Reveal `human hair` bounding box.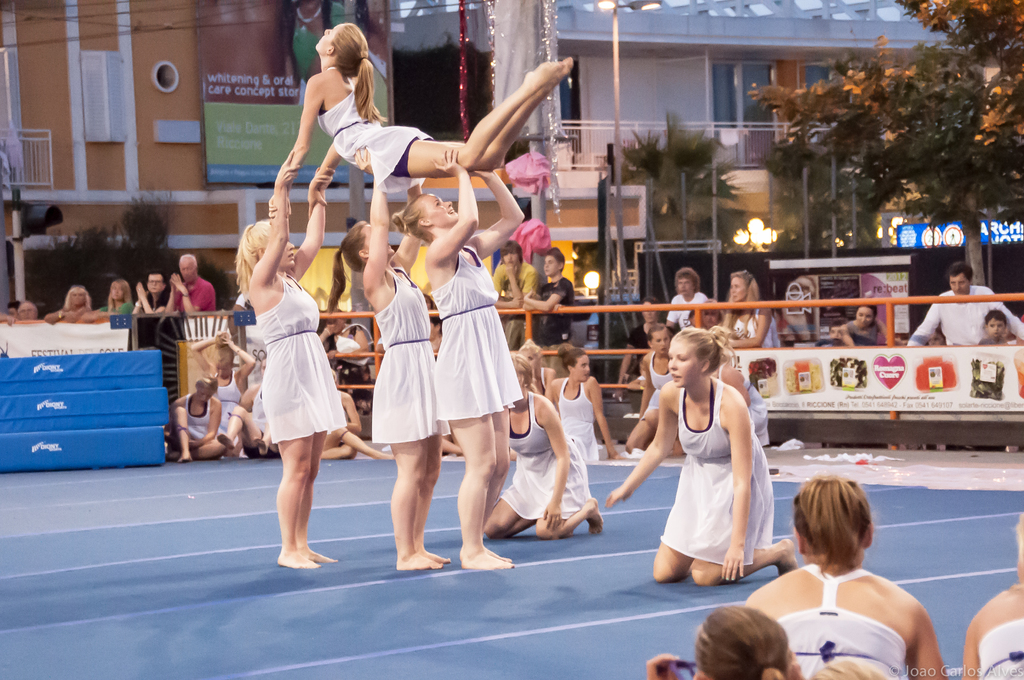
Revealed: <bbox>793, 475, 874, 581</bbox>.
